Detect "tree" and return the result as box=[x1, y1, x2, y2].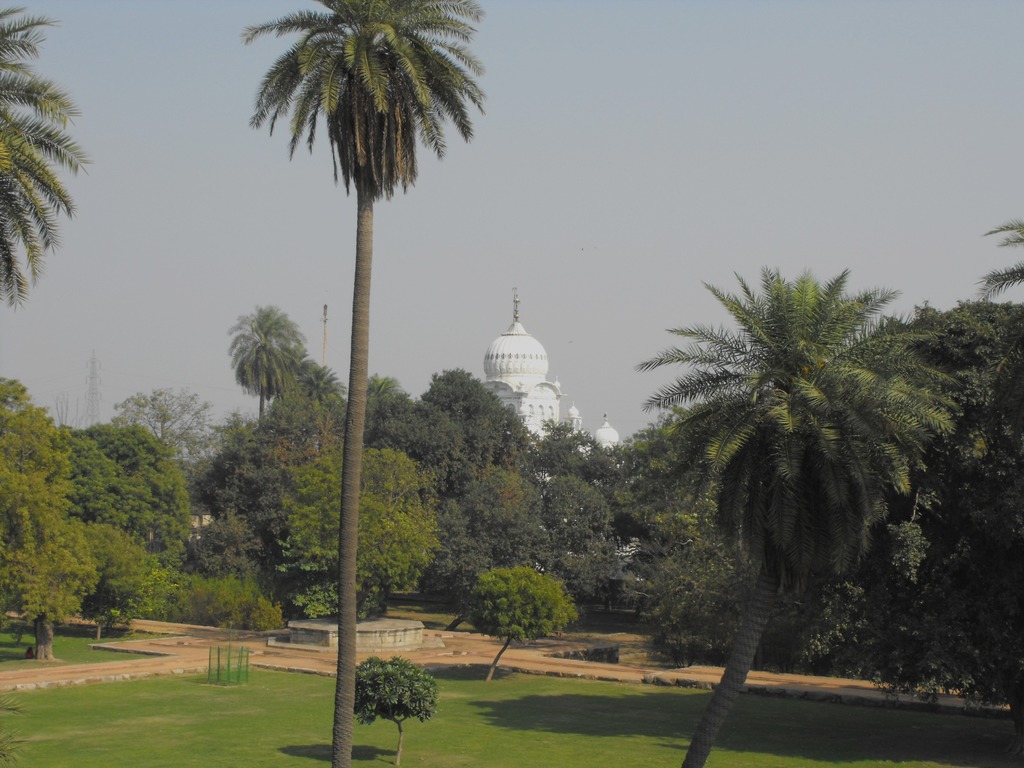
box=[76, 419, 195, 561].
